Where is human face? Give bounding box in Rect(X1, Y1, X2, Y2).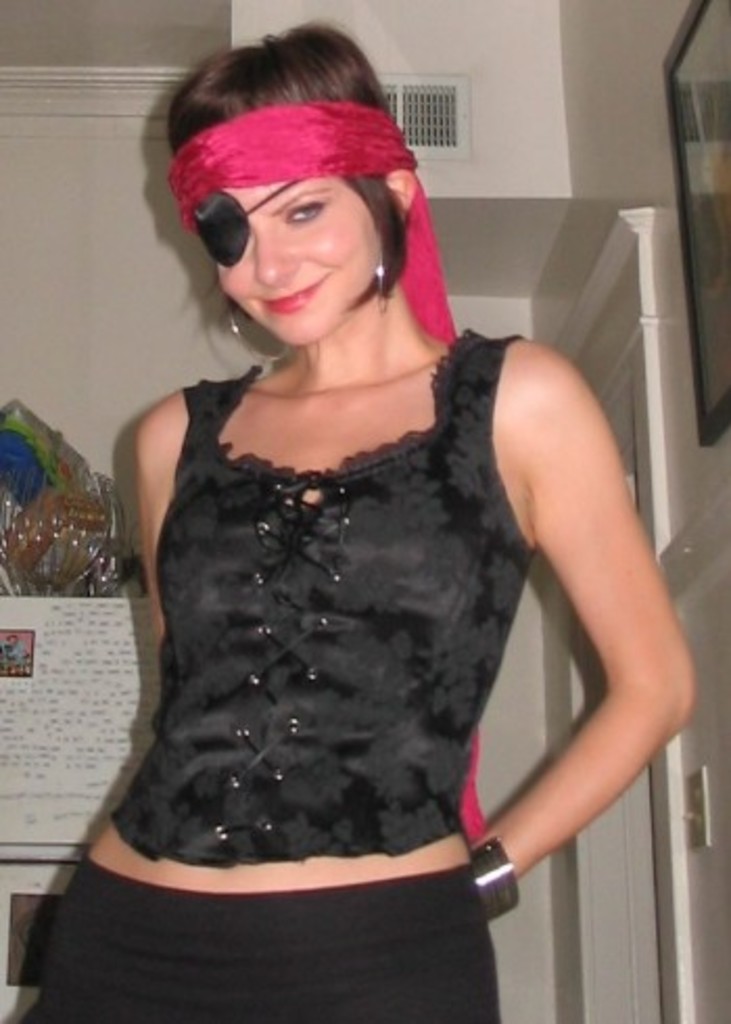
Rect(217, 184, 380, 351).
